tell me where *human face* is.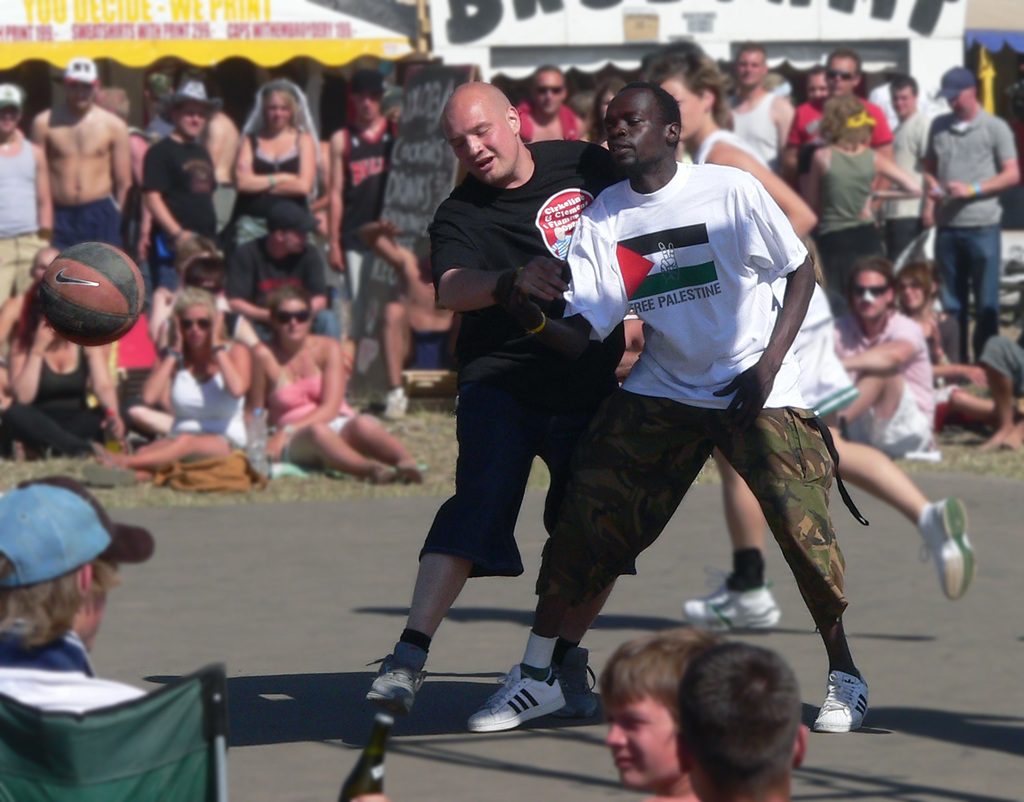
*human face* is at {"left": 352, "top": 88, "right": 381, "bottom": 123}.
